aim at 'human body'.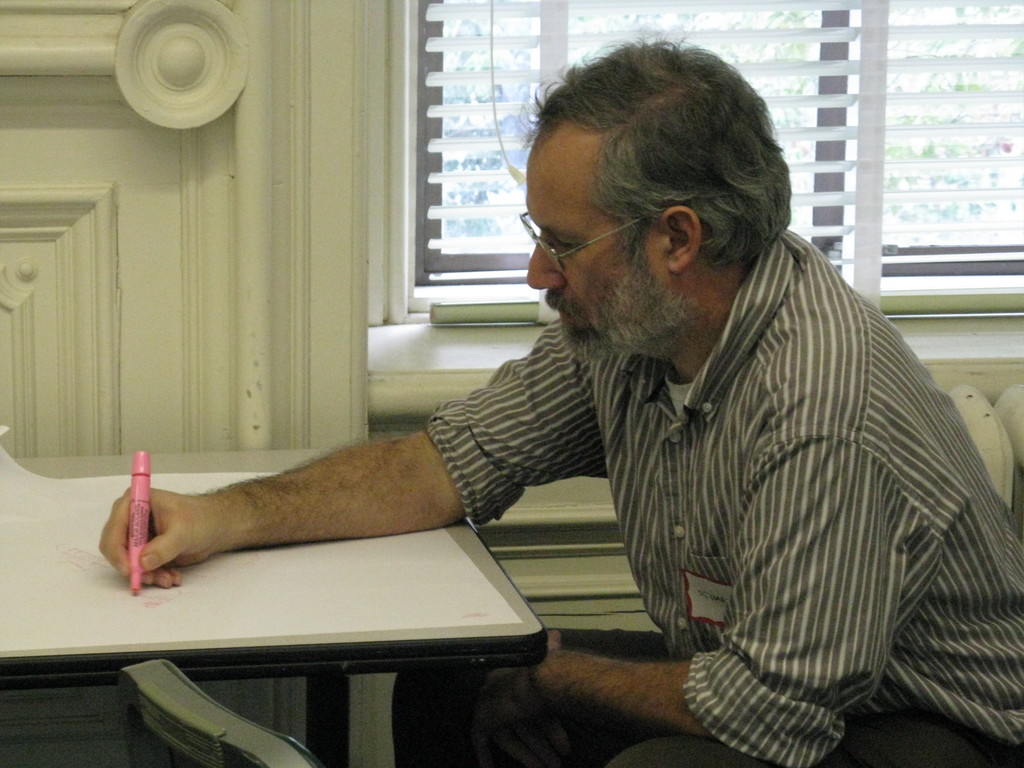
Aimed at crop(197, 106, 975, 743).
